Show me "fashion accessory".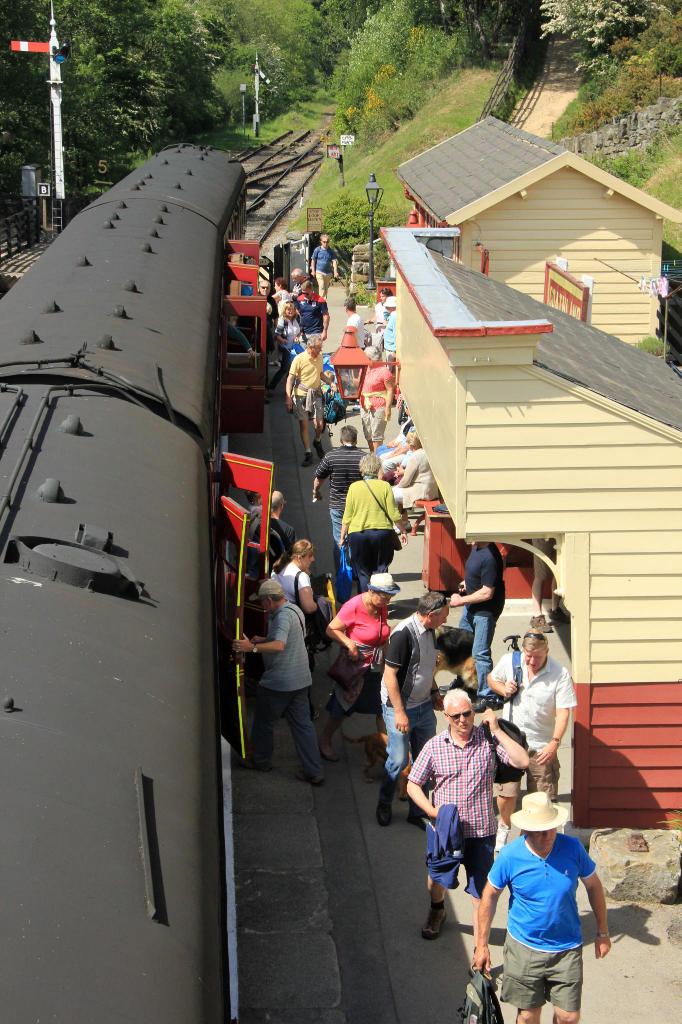
"fashion accessory" is here: <box>310,438,326,462</box>.
